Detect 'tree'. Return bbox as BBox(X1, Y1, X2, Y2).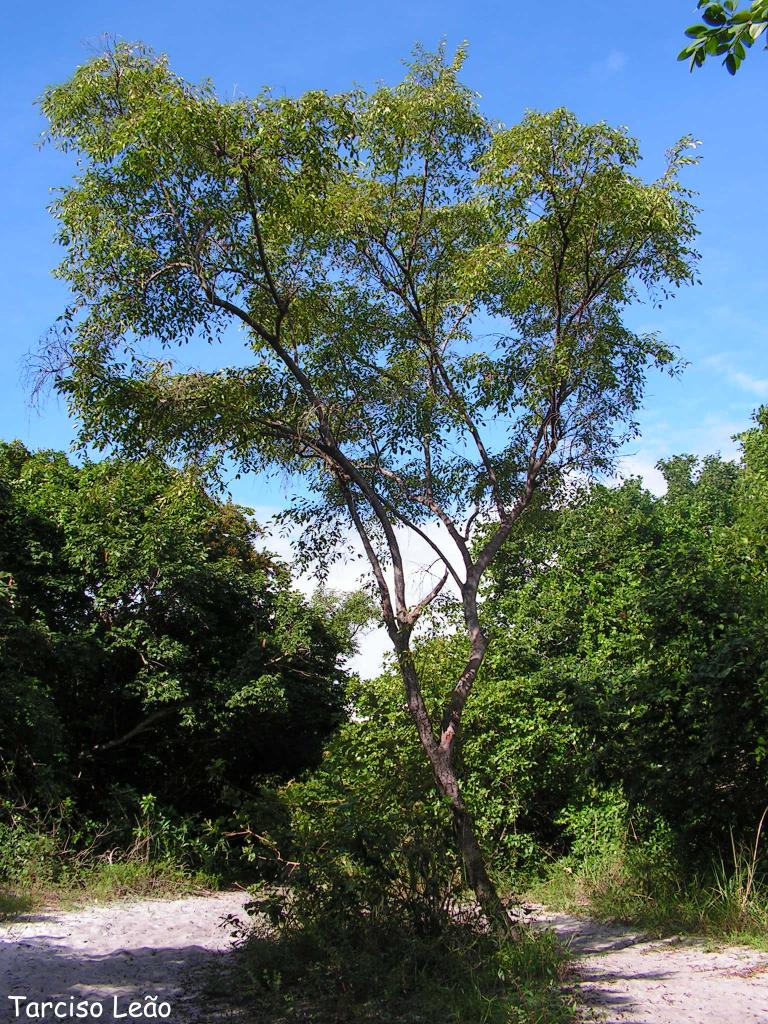
BBox(0, 420, 372, 855).
